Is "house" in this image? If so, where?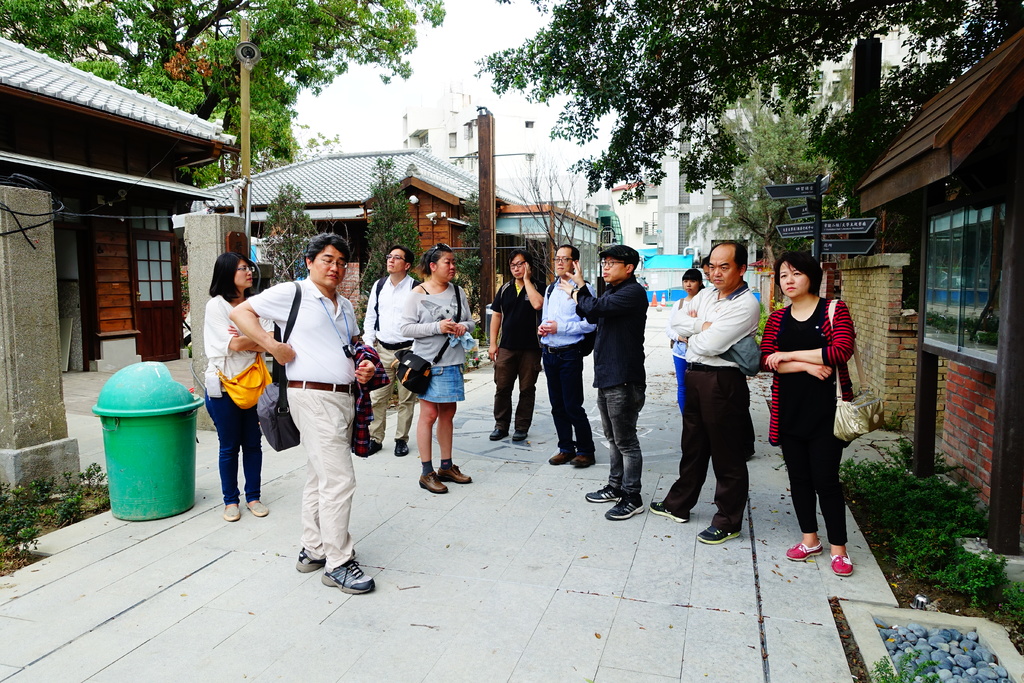
Yes, at (x1=0, y1=35, x2=242, y2=500).
